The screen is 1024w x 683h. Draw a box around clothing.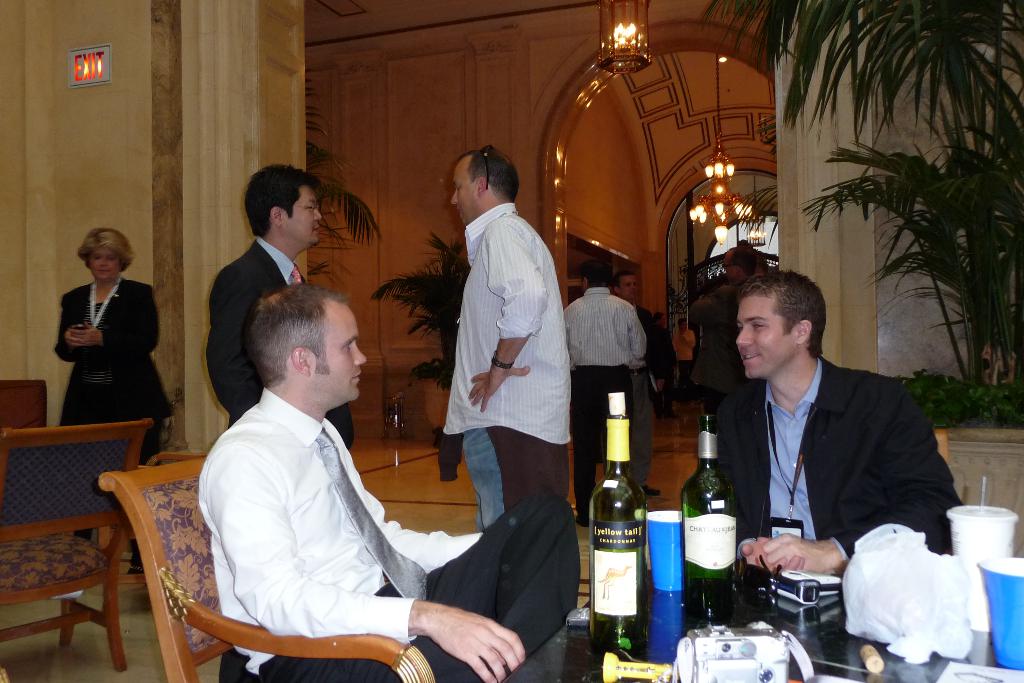
box(214, 226, 353, 452).
